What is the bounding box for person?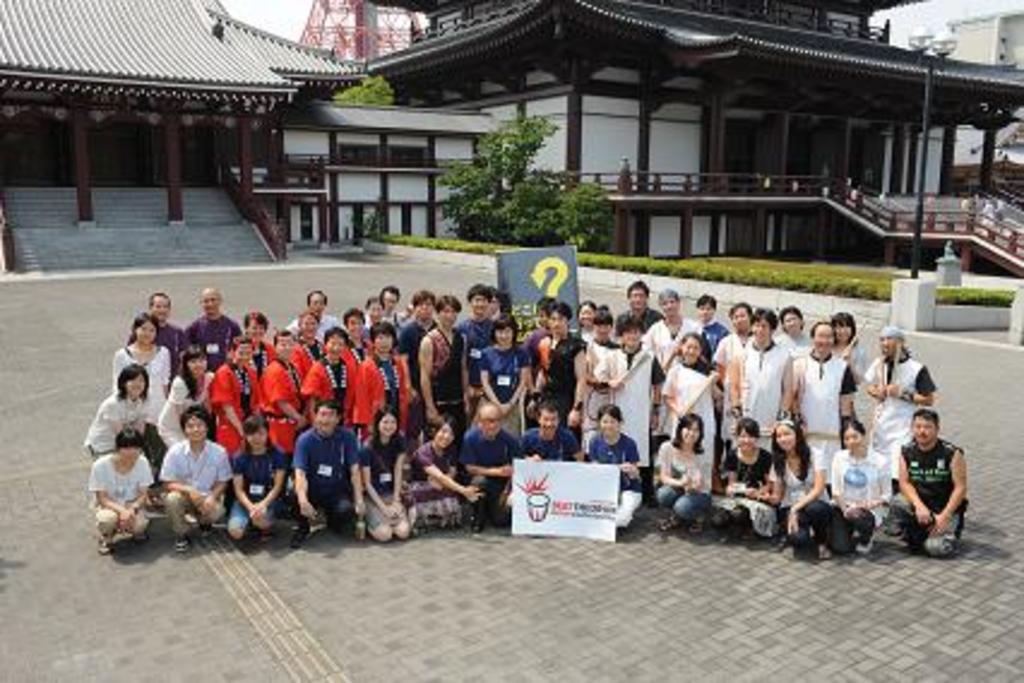
[726, 310, 803, 443].
